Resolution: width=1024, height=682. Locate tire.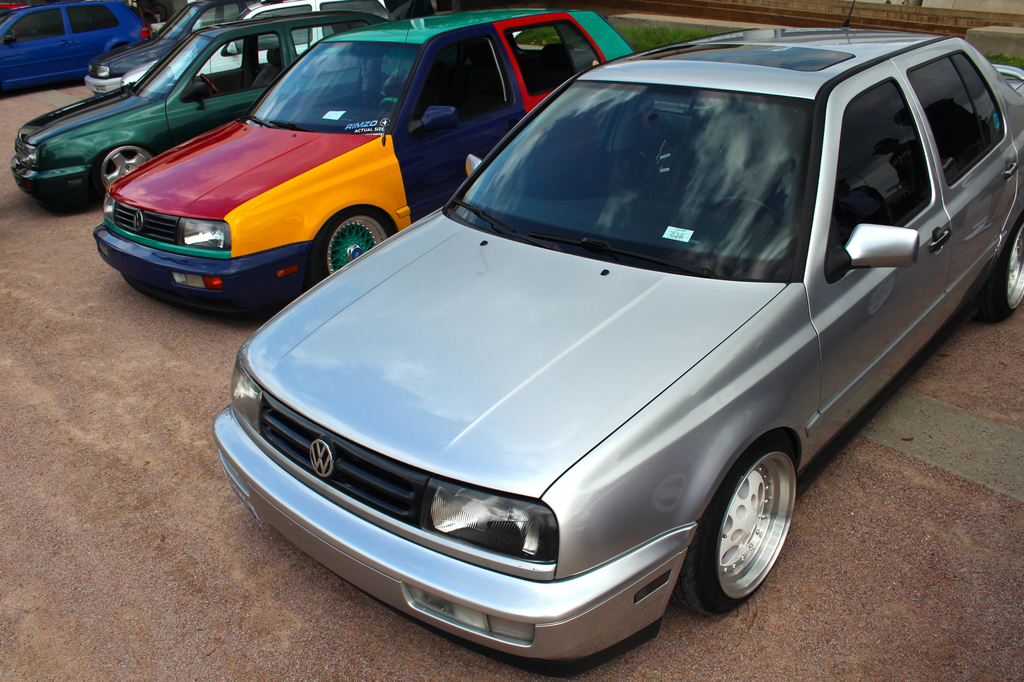
locate(978, 218, 1023, 316).
